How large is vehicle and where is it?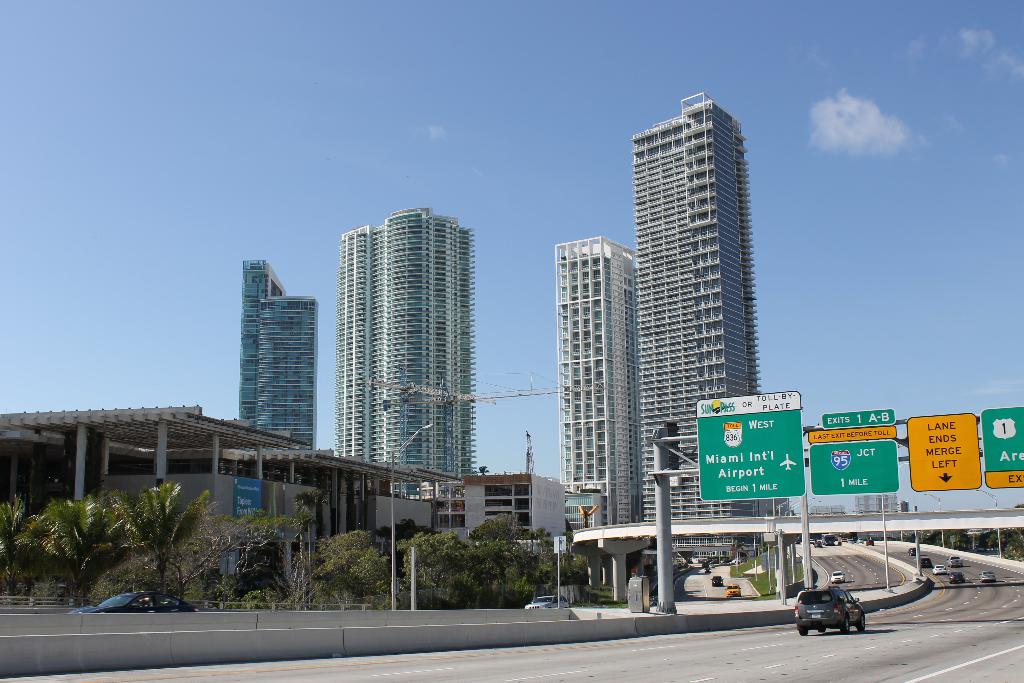
Bounding box: [x1=712, y1=575, x2=724, y2=589].
